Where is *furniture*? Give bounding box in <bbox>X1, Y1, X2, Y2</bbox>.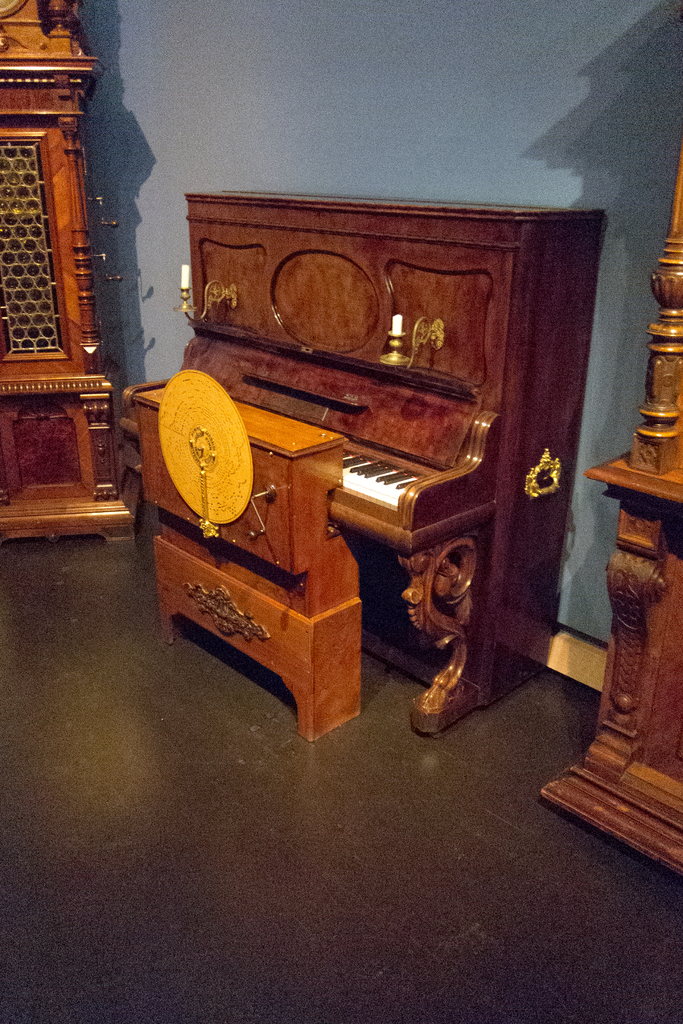
<bbox>124, 371, 363, 743</bbox>.
